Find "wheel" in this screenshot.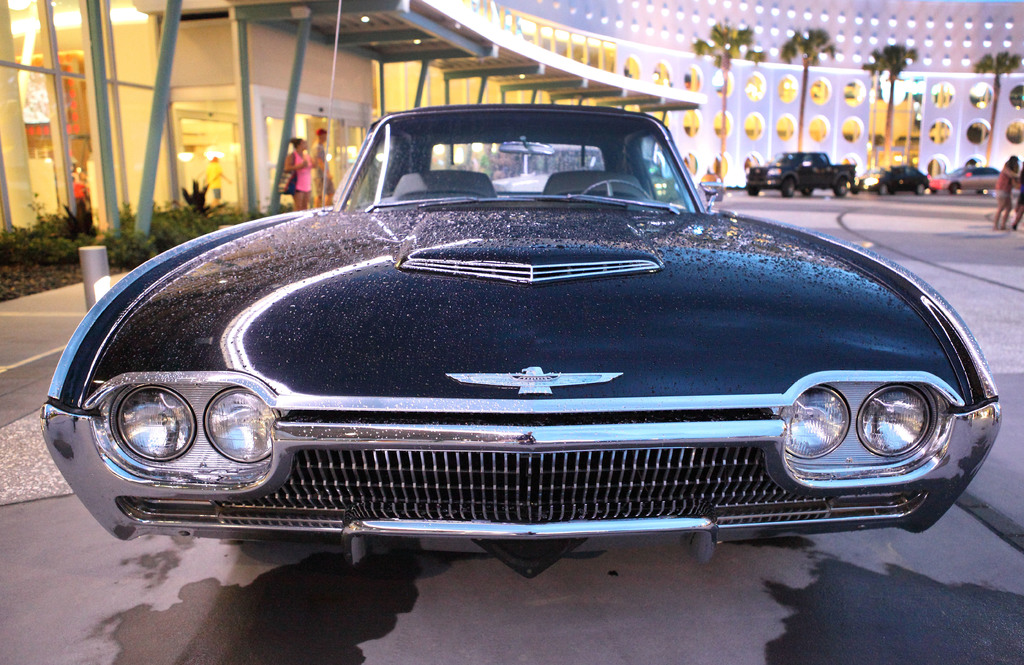
The bounding box for "wheel" is <box>748,182,762,197</box>.
